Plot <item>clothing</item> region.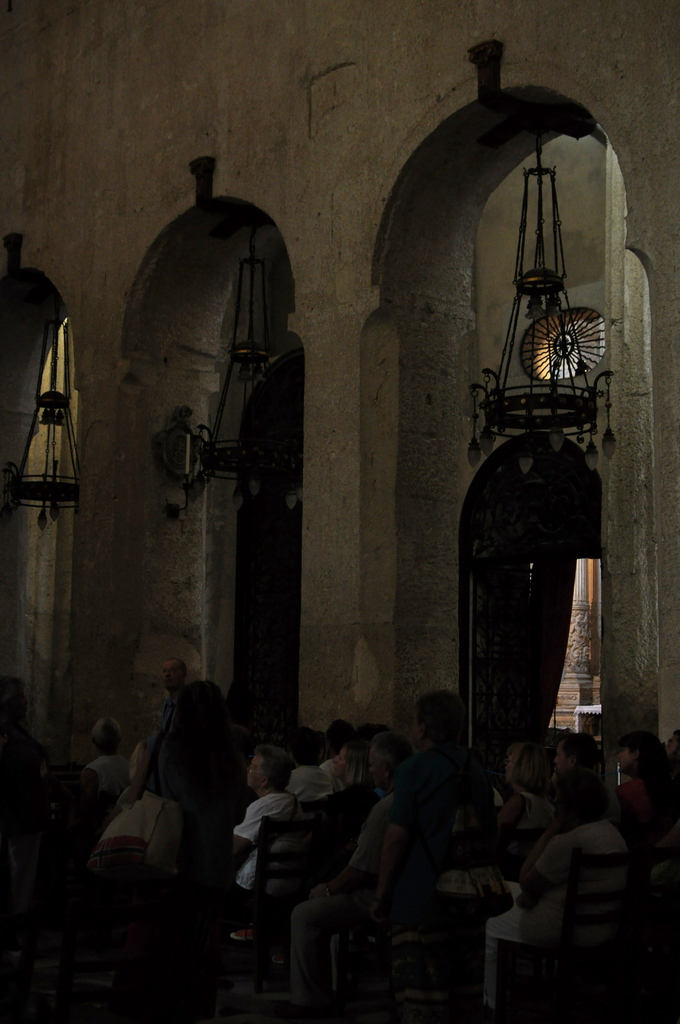
Plotted at {"left": 398, "top": 739, "right": 503, "bottom": 848}.
